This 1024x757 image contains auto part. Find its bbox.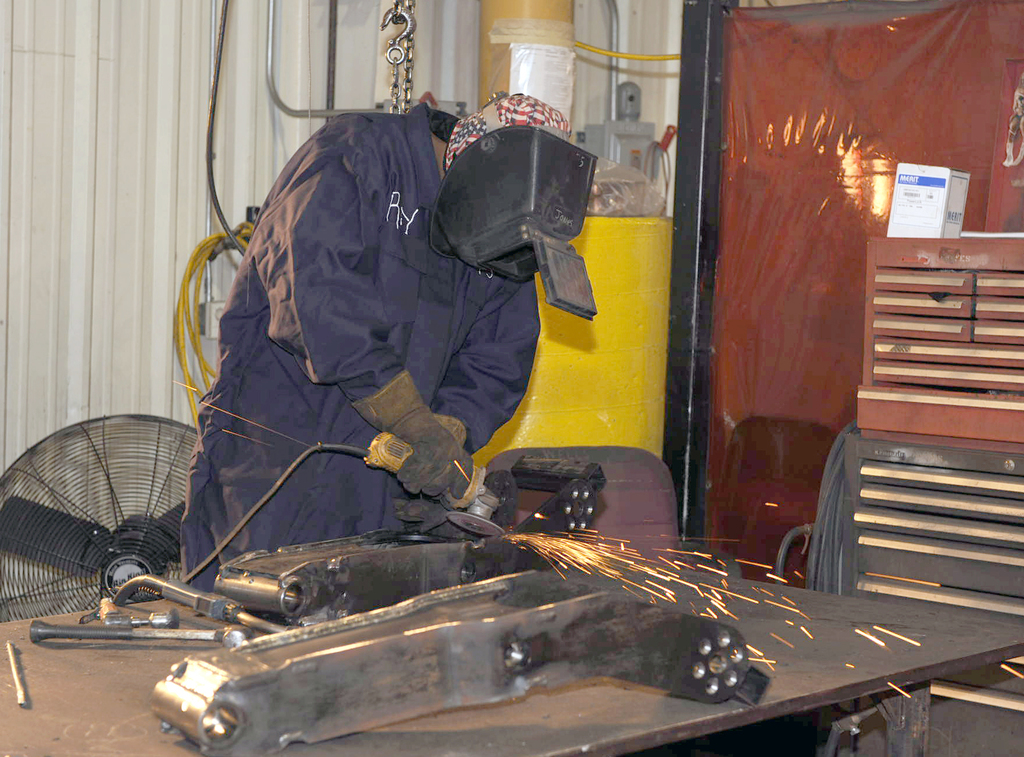
crop(99, 609, 184, 627).
